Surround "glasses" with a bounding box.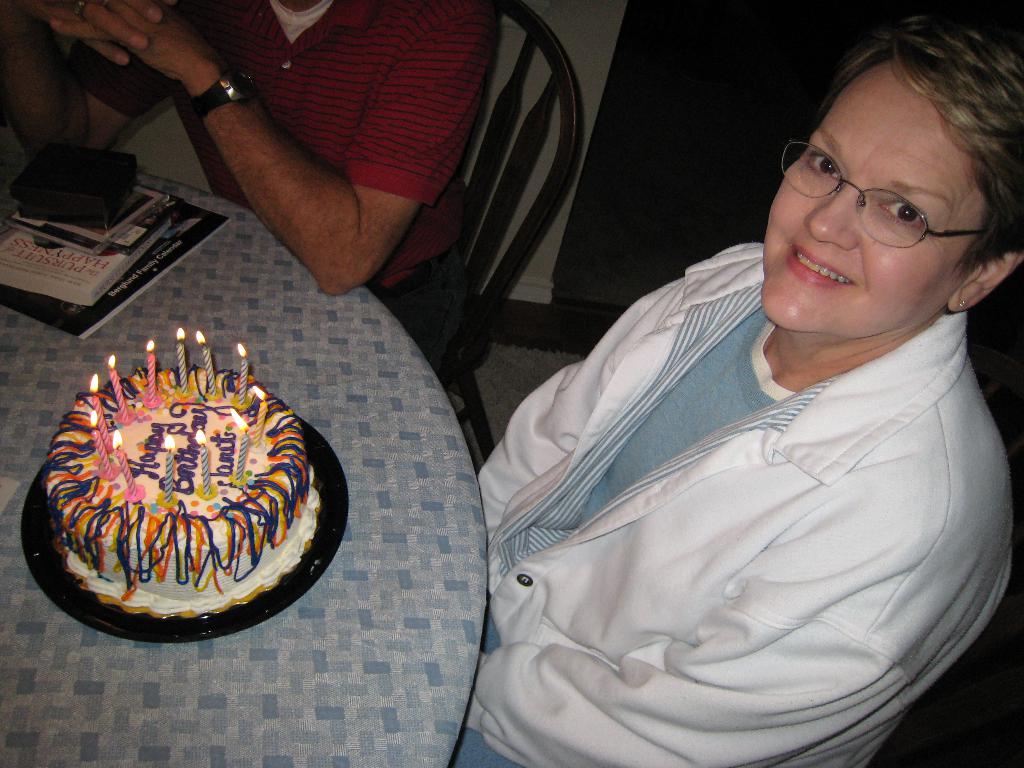
x1=779 y1=134 x2=993 y2=254.
